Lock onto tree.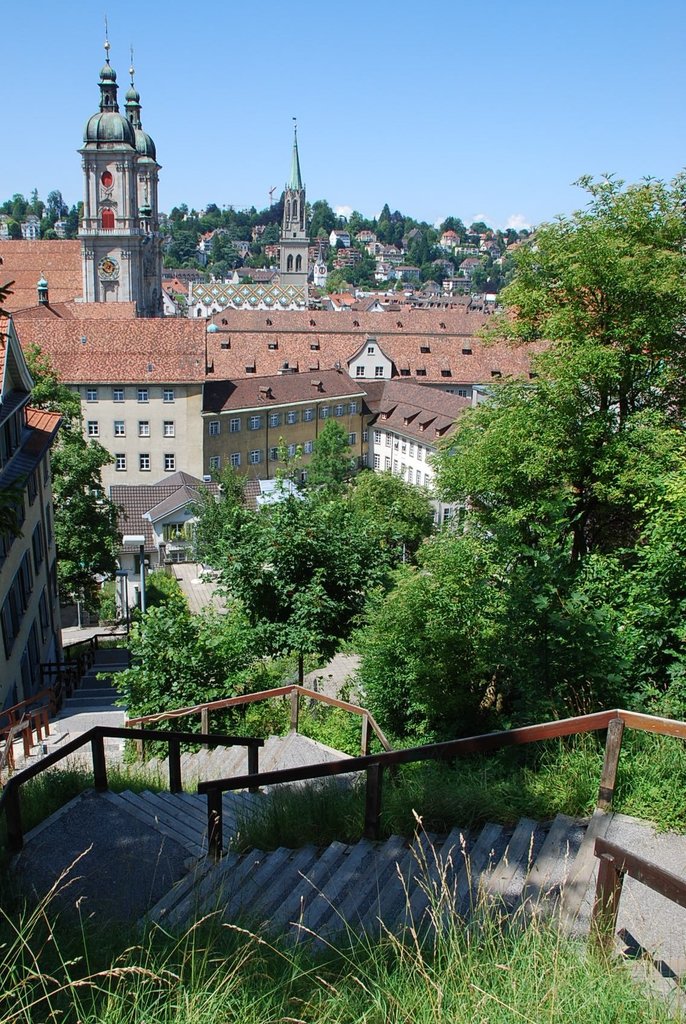
Locked: l=325, t=536, r=512, b=744.
